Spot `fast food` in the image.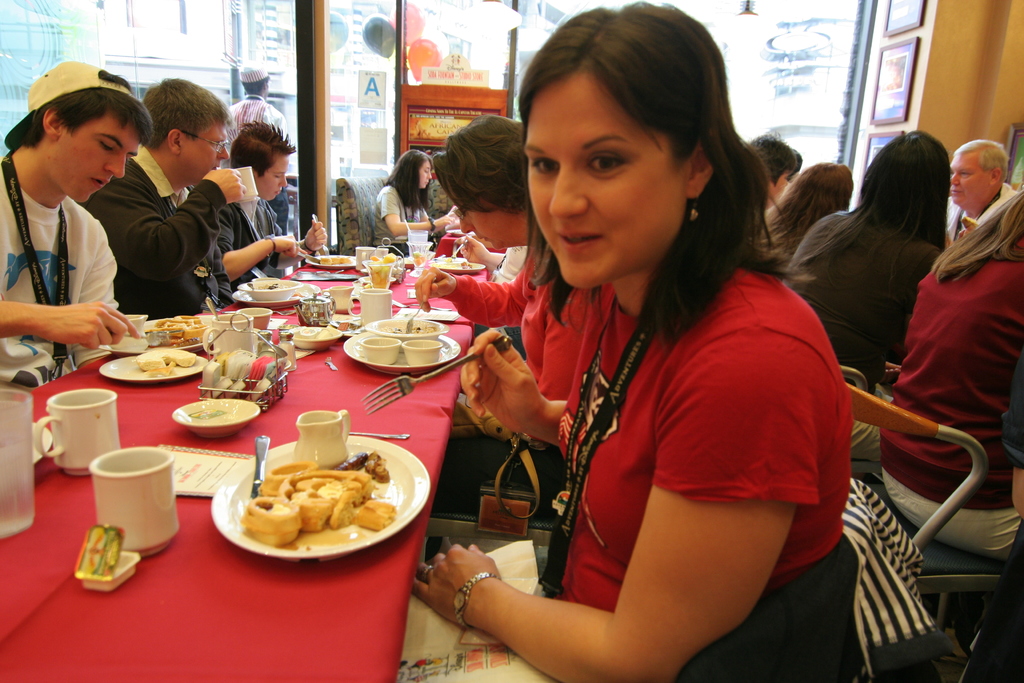
`fast food` found at <region>316, 252, 345, 265</region>.
